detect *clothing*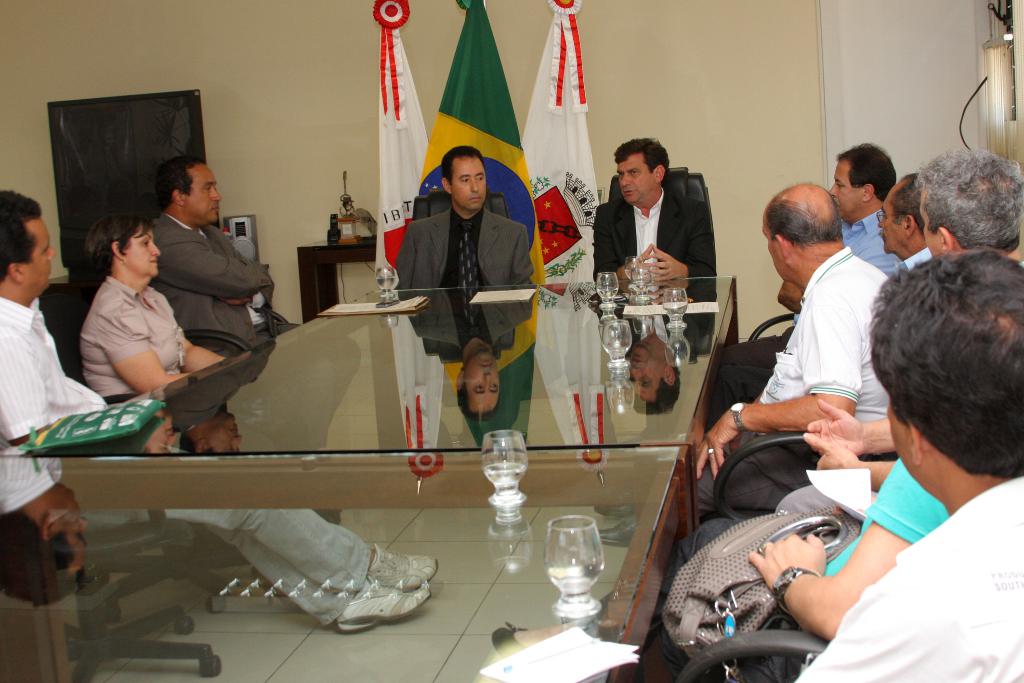
1018,256,1023,270
